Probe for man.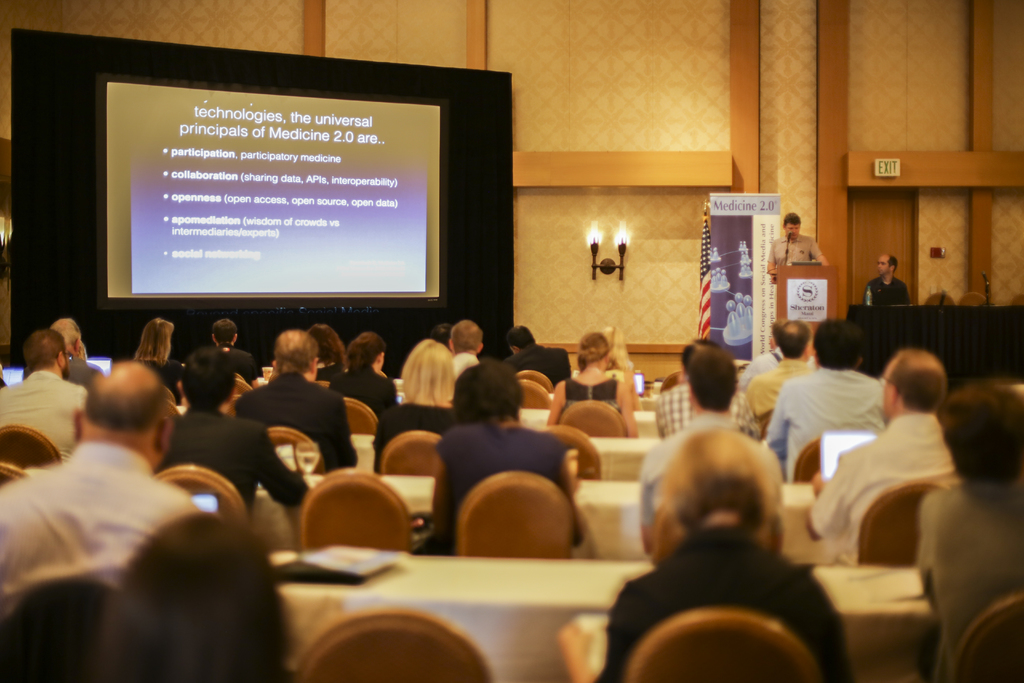
Probe result: {"x1": 863, "y1": 253, "x2": 911, "y2": 308}.
